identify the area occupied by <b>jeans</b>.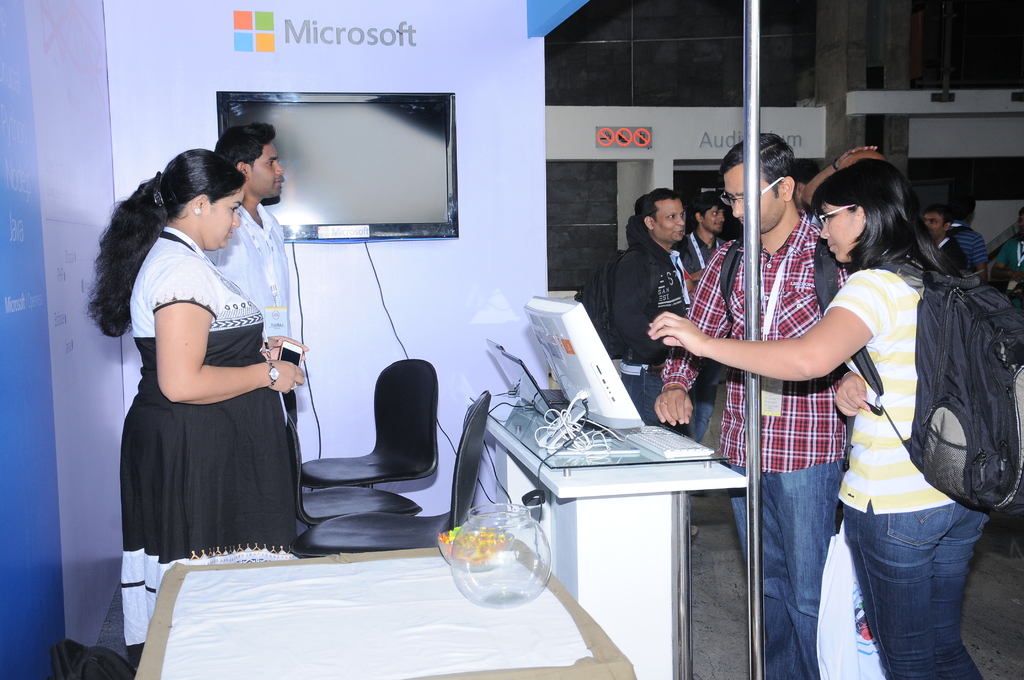
Area: region(690, 379, 715, 439).
